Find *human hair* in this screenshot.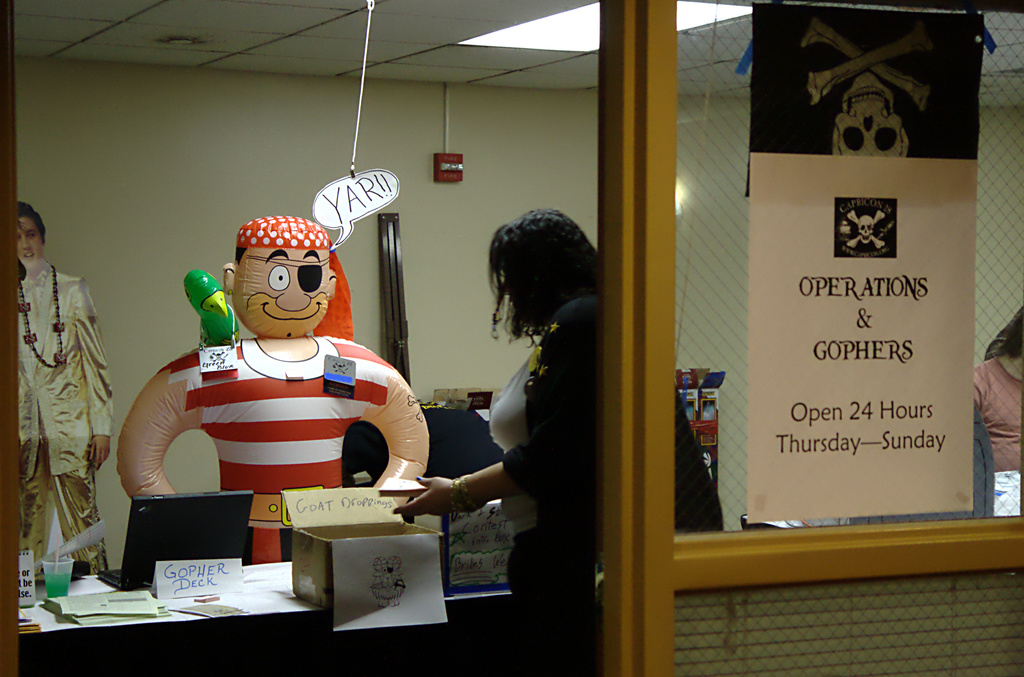
The bounding box for *human hair* is [x1=478, y1=203, x2=591, y2=350].
